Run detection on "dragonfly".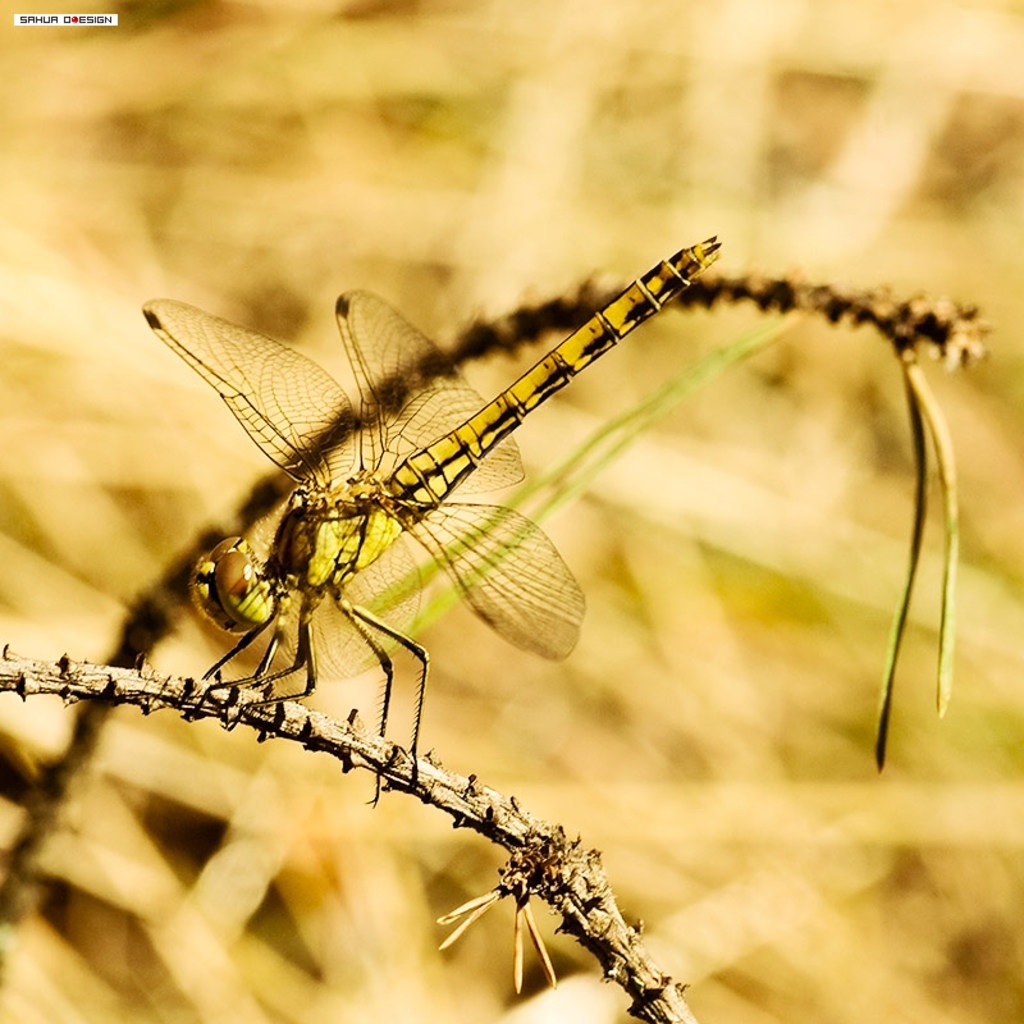
Result: region(145, 237, 719, 809).
